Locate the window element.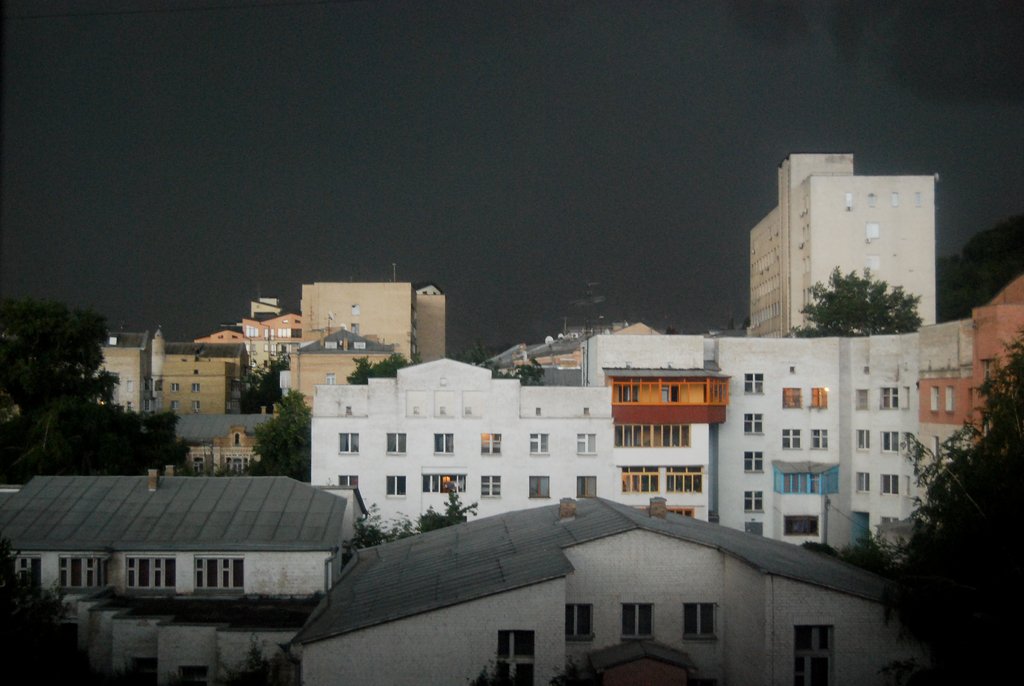
Element bbox: <bbox>349, 304, 359, 314</bbox>.
